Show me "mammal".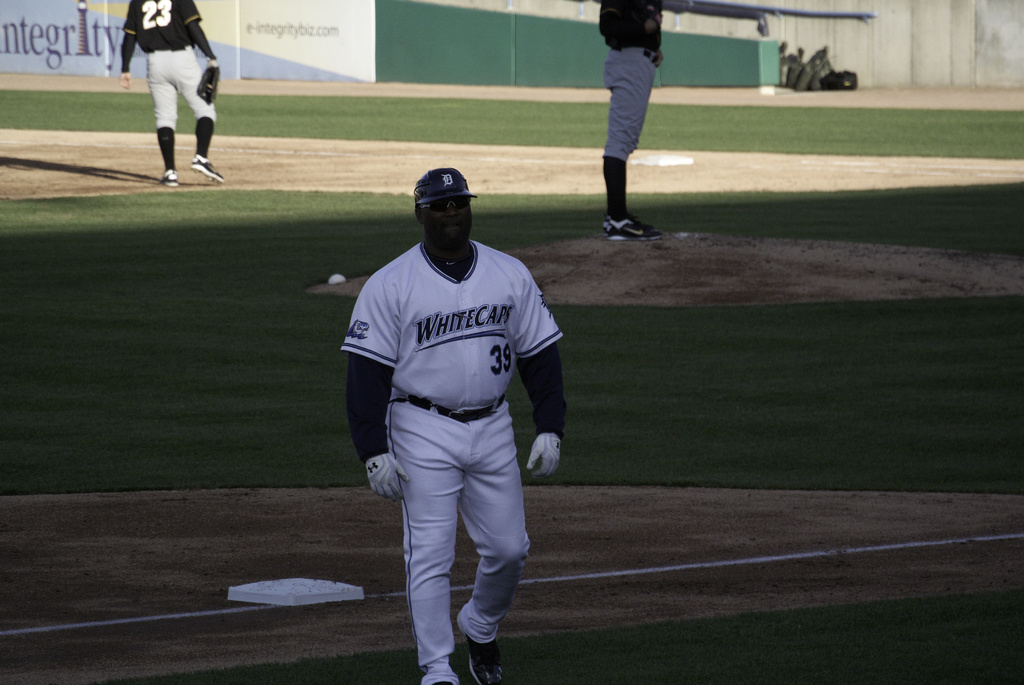
"mammal" is here: {"left": 602, "top": 0, "right": 664, "bottom": 245}.
